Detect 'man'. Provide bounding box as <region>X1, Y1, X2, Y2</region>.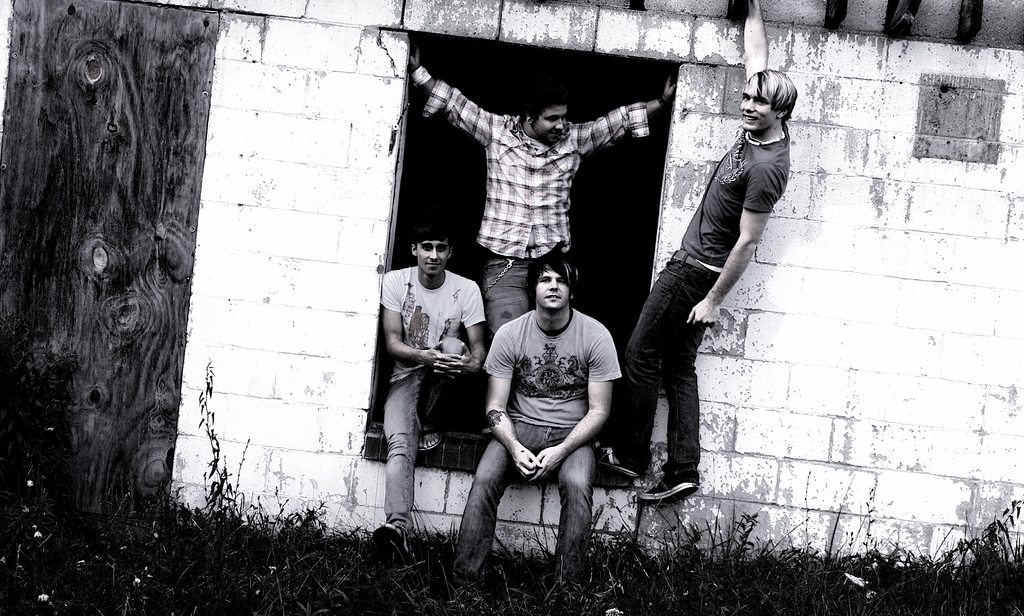
<region>449, 251, 621, 604</region>.
